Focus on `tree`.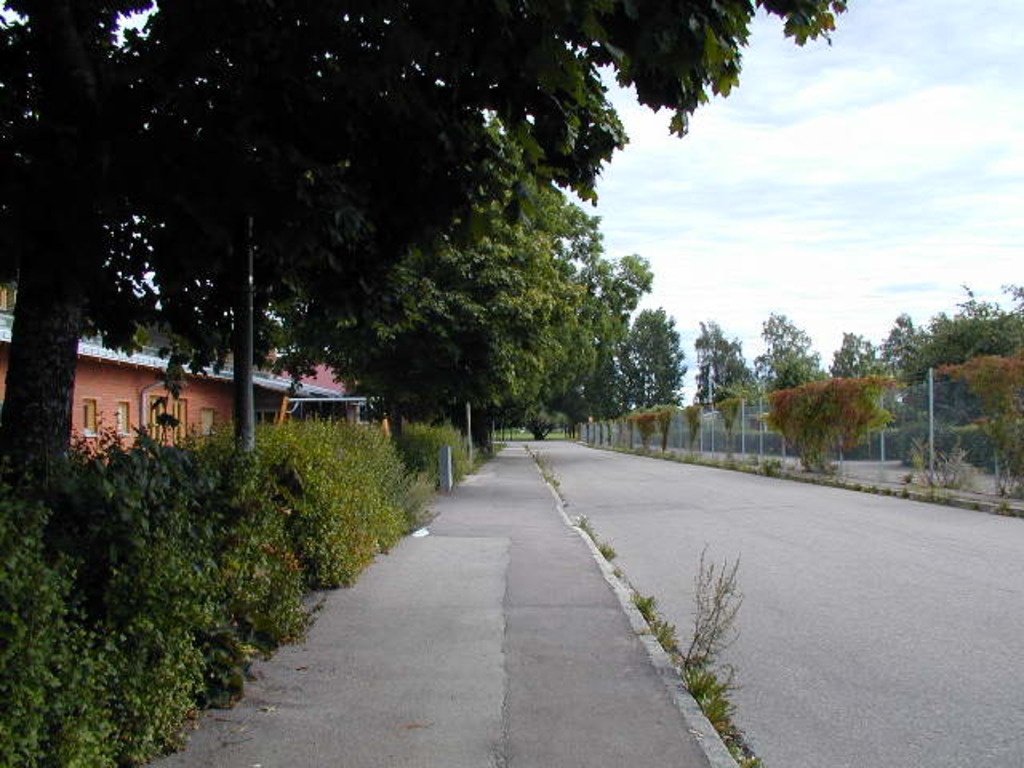
Focused at l=698, t=320, r=763, b=405.
